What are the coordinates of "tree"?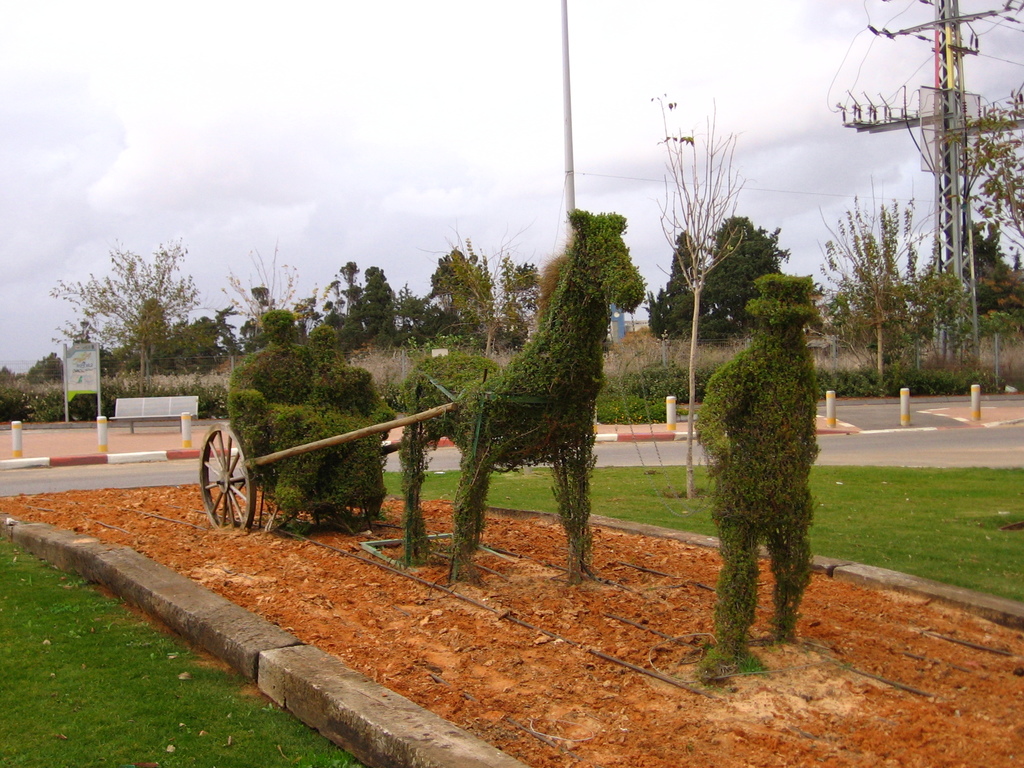
53,236,201,374.
